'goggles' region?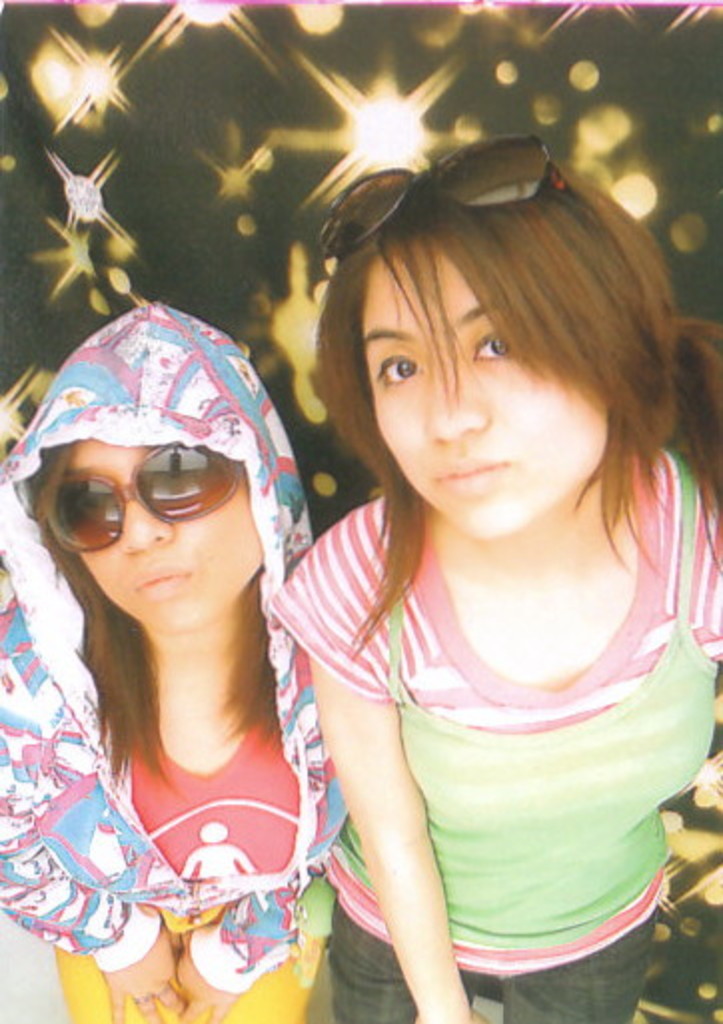
320, 132, 581, 257
